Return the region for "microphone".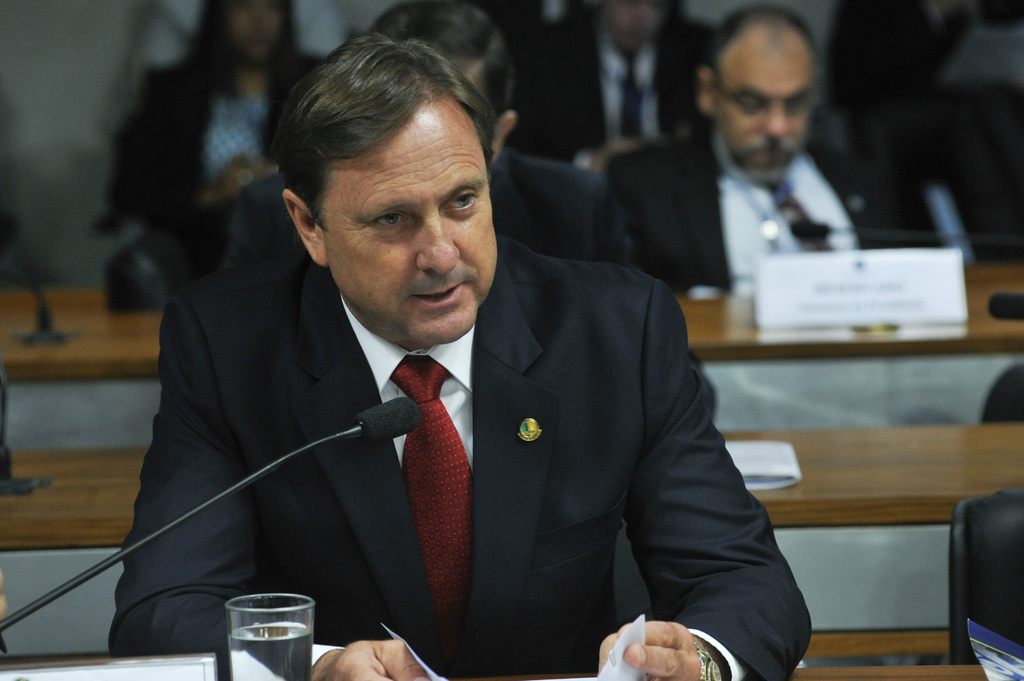
bbox(787, 206, 1023, 240).
